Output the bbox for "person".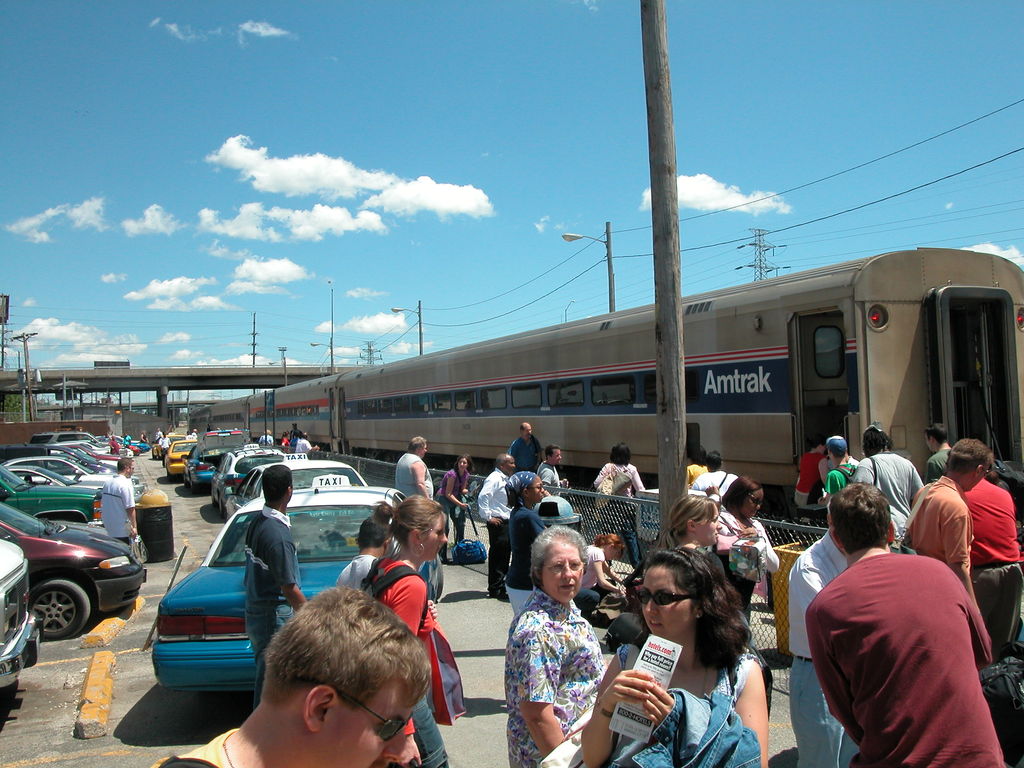
<box>903,436,989,656</box>.
